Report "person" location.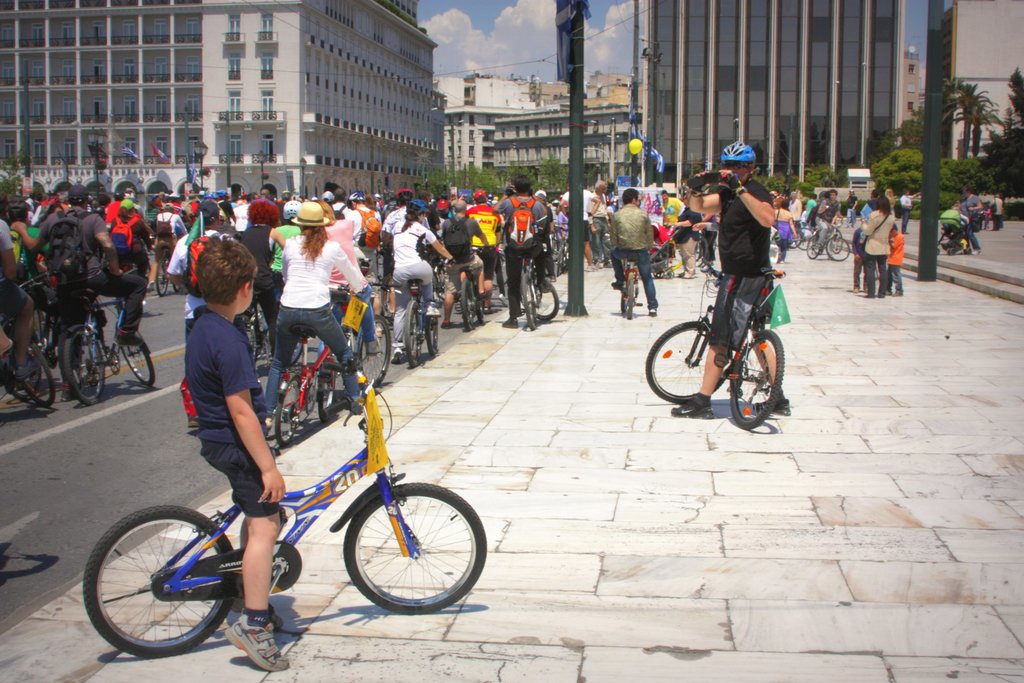
Report: (987, 192, 1005, 235).
